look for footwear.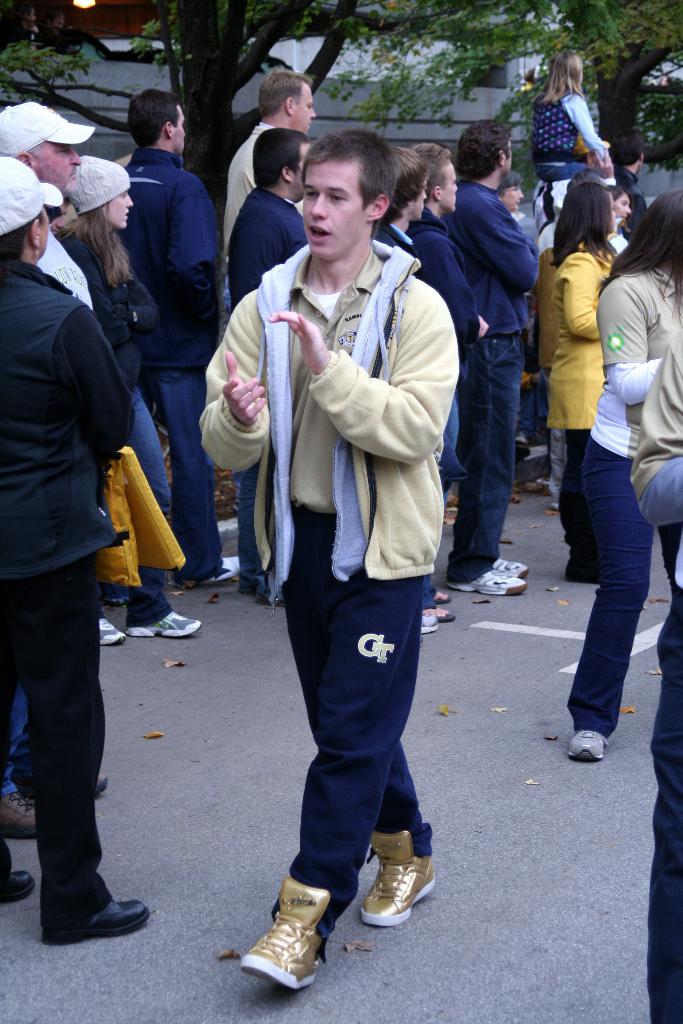
Found: (left=126, top=609, right=211, bottom=639).
